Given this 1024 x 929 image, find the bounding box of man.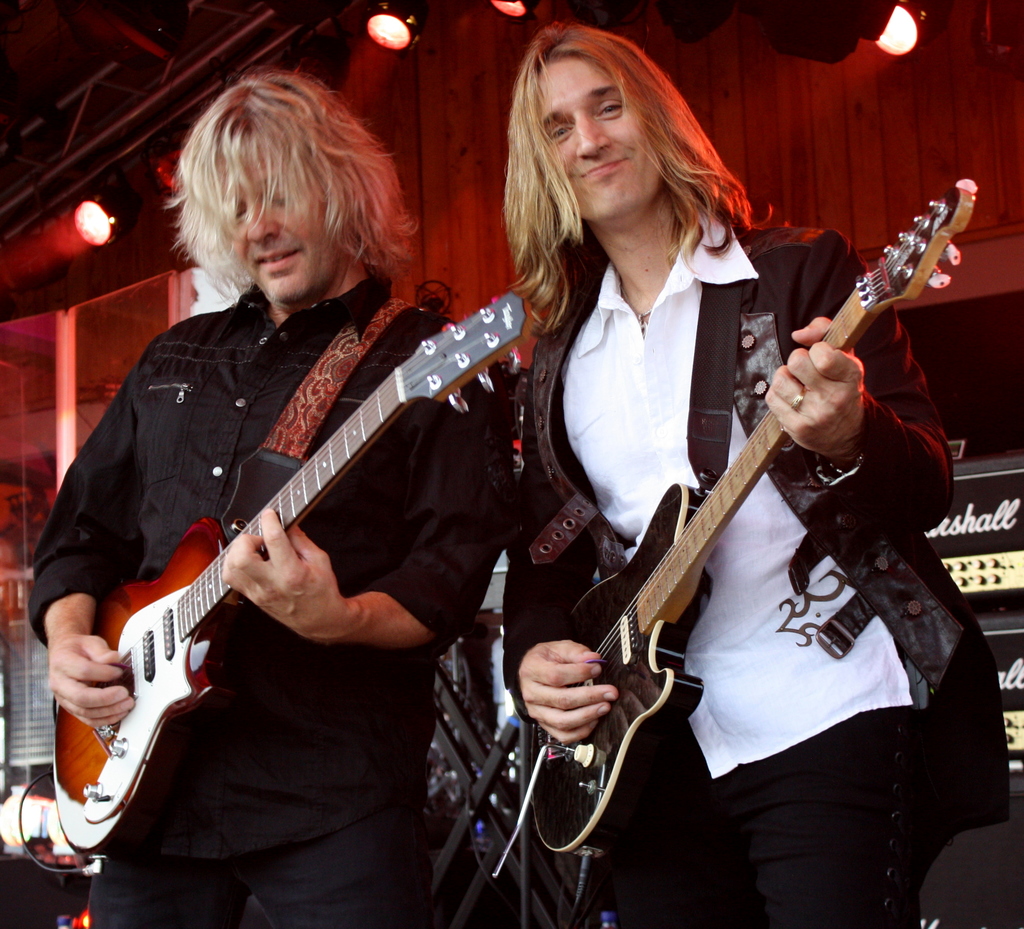
left=499, top=17, right=1006, bottom=928.
